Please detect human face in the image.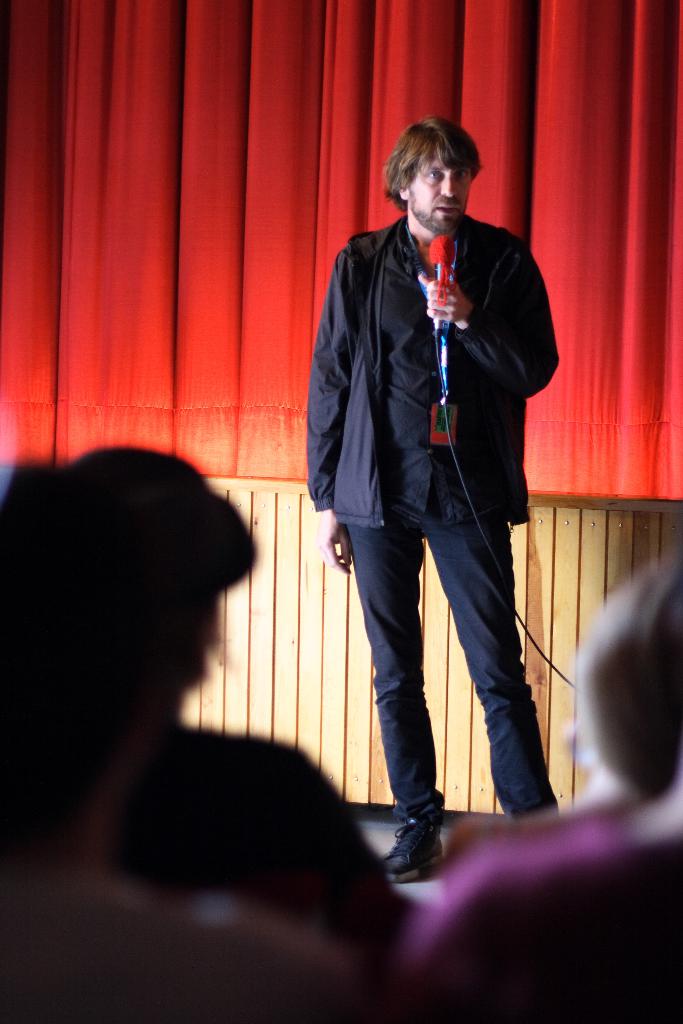
x1=403, y1=145, x2=463, y2=236.
